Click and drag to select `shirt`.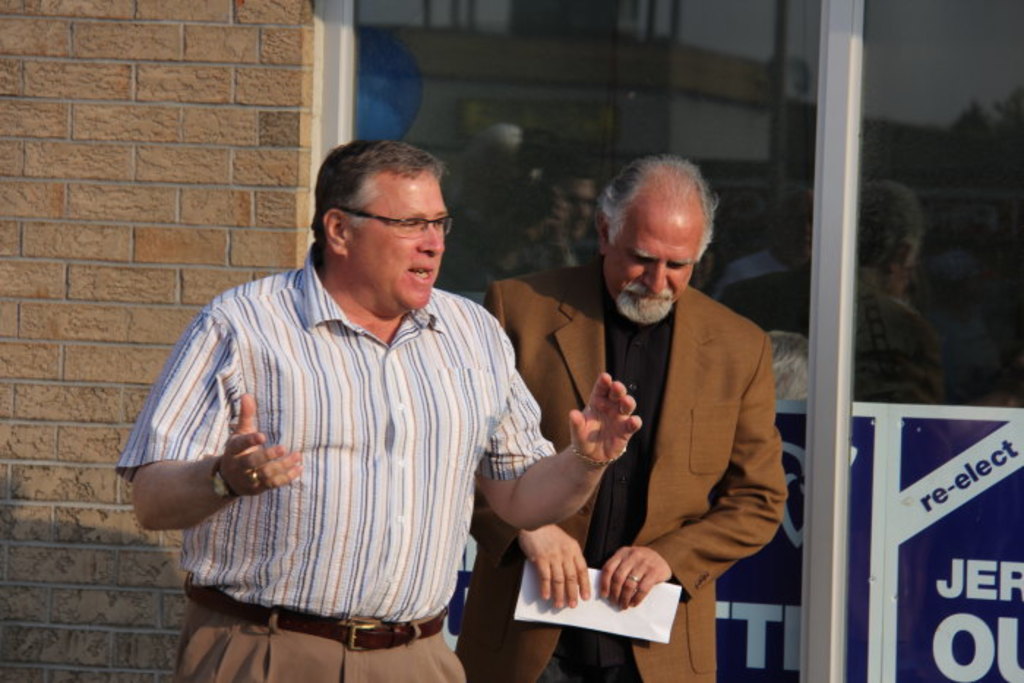
Selection: [left=540, top=303, right=677, bottom=680].
